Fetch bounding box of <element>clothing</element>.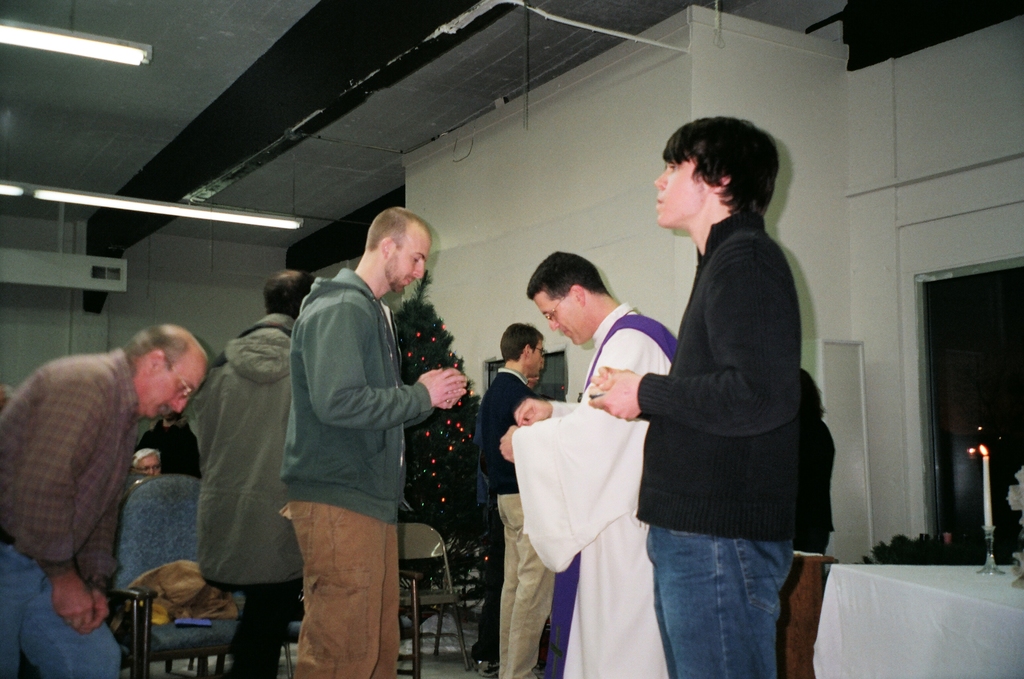
Bbox: 481:376:560:678.
